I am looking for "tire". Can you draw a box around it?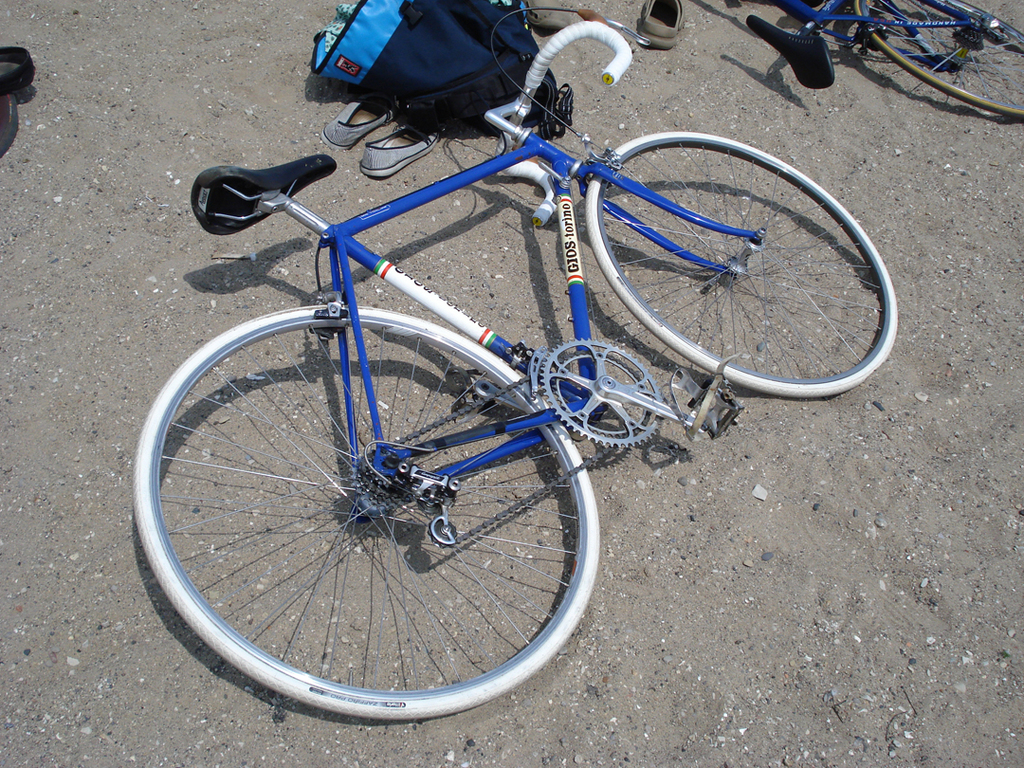
Sure, the bounding box is rect(144, 240, 574, 722).
